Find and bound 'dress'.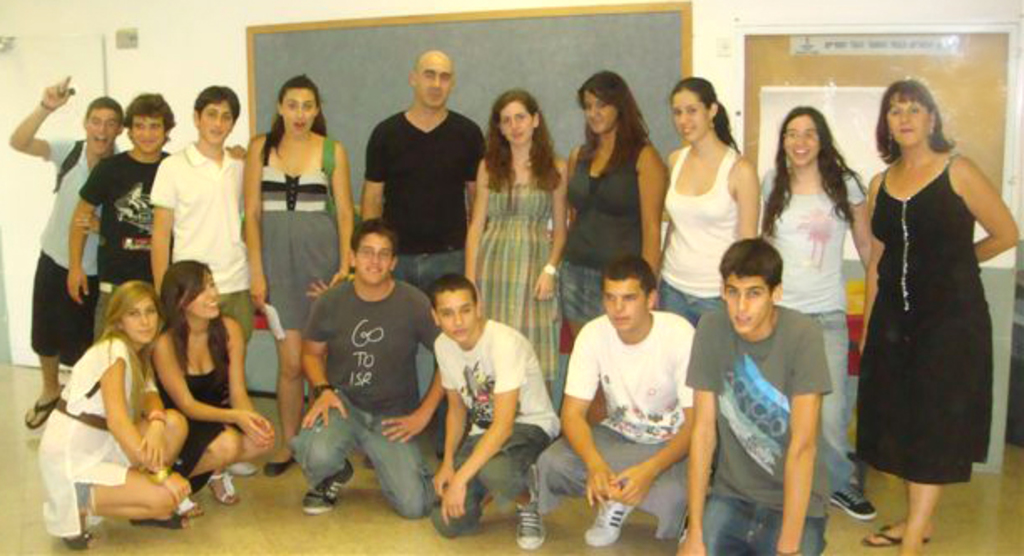
Bound: pyautogui.locateOnScreen(33, 333, 147, 539).
